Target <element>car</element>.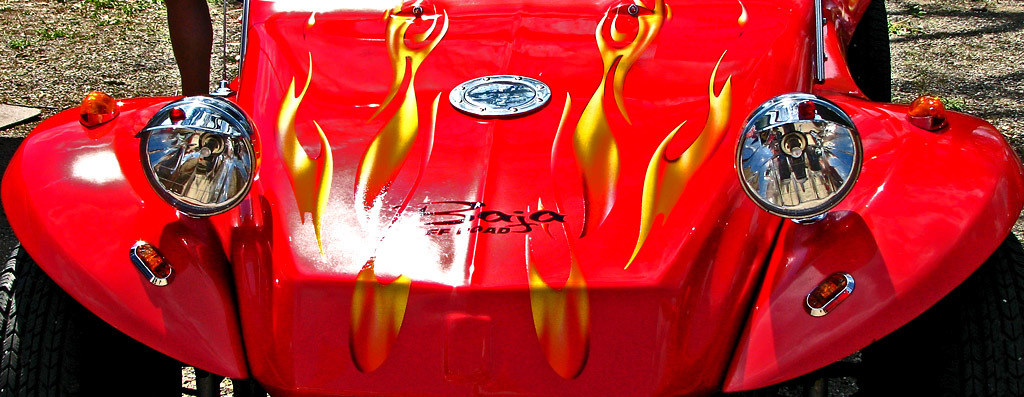
Target region: (left=0, top=12, right=960, bottom=396).
